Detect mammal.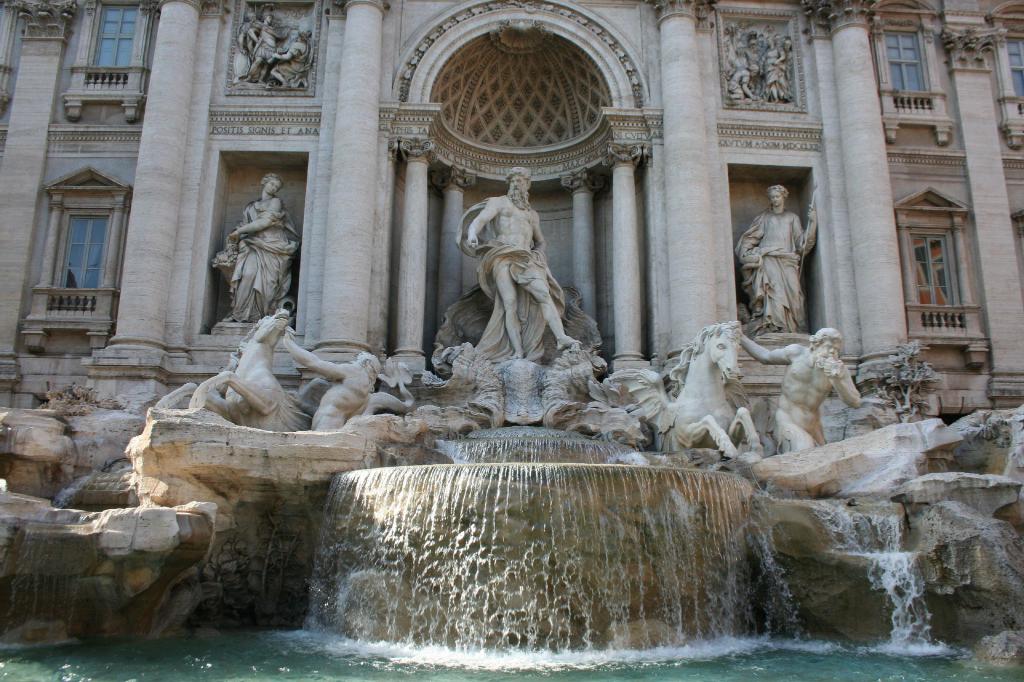
Detected at bbox=[738, 163, 829, 325].
